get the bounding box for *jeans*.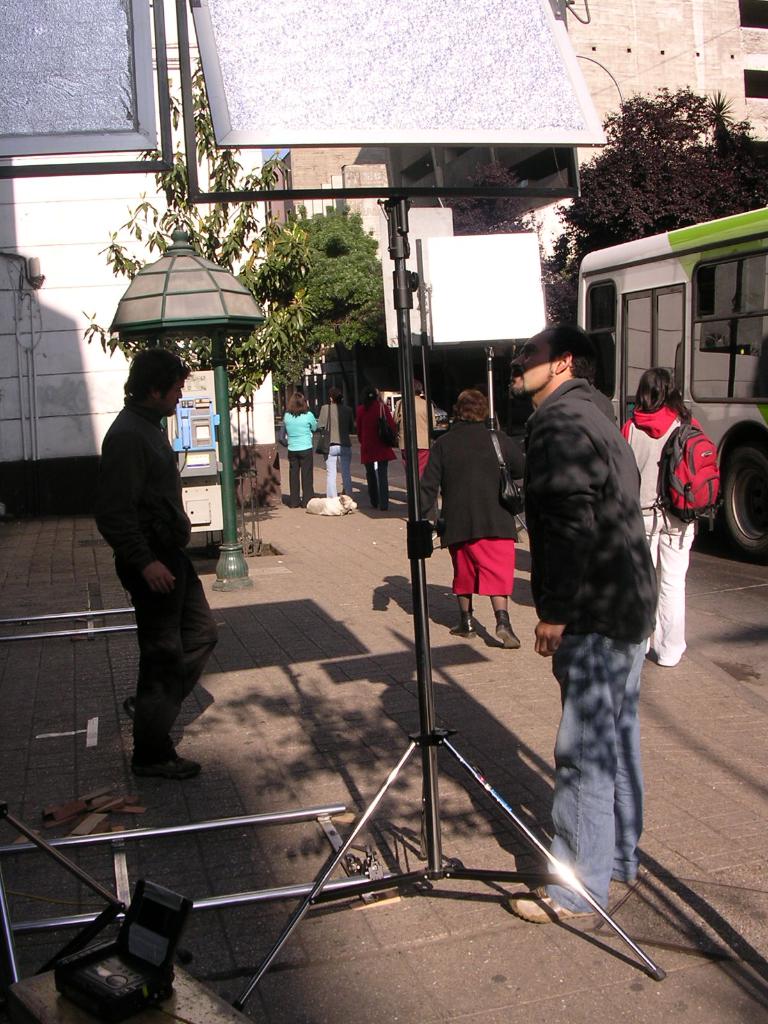
{"x1": 292, "y1": 452, "x2": 315, "y2": 493}.
